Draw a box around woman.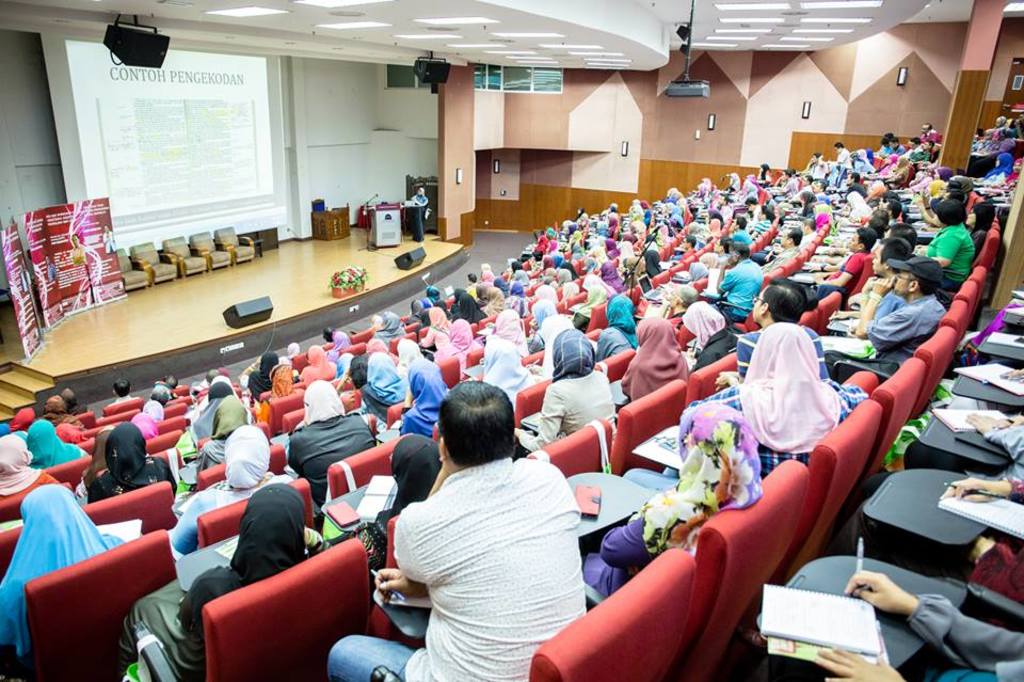
Rect(188, 393, 254, 475).
